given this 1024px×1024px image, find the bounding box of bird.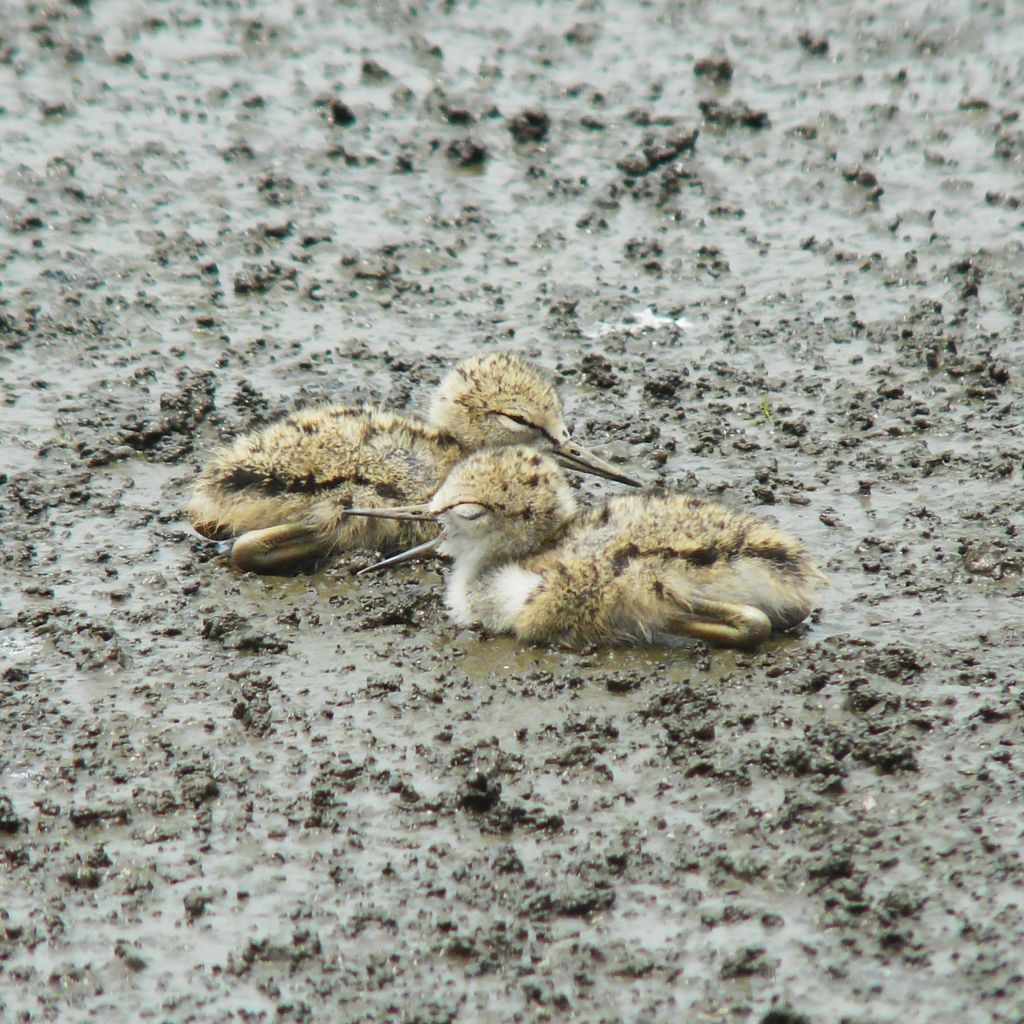
[186, 347, 641, 581].
